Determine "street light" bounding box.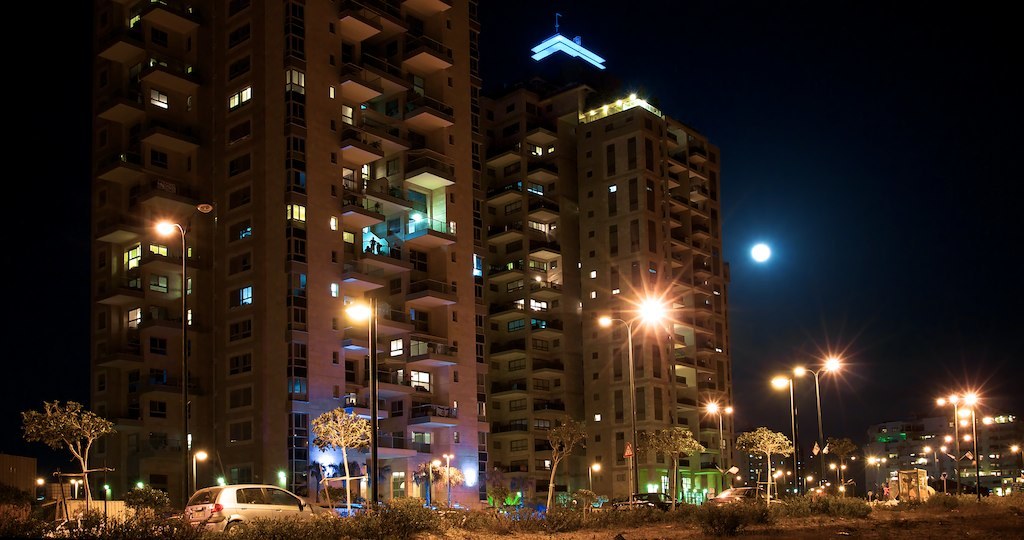
Determined: left=428, top=456, right=434, bottom=509.
